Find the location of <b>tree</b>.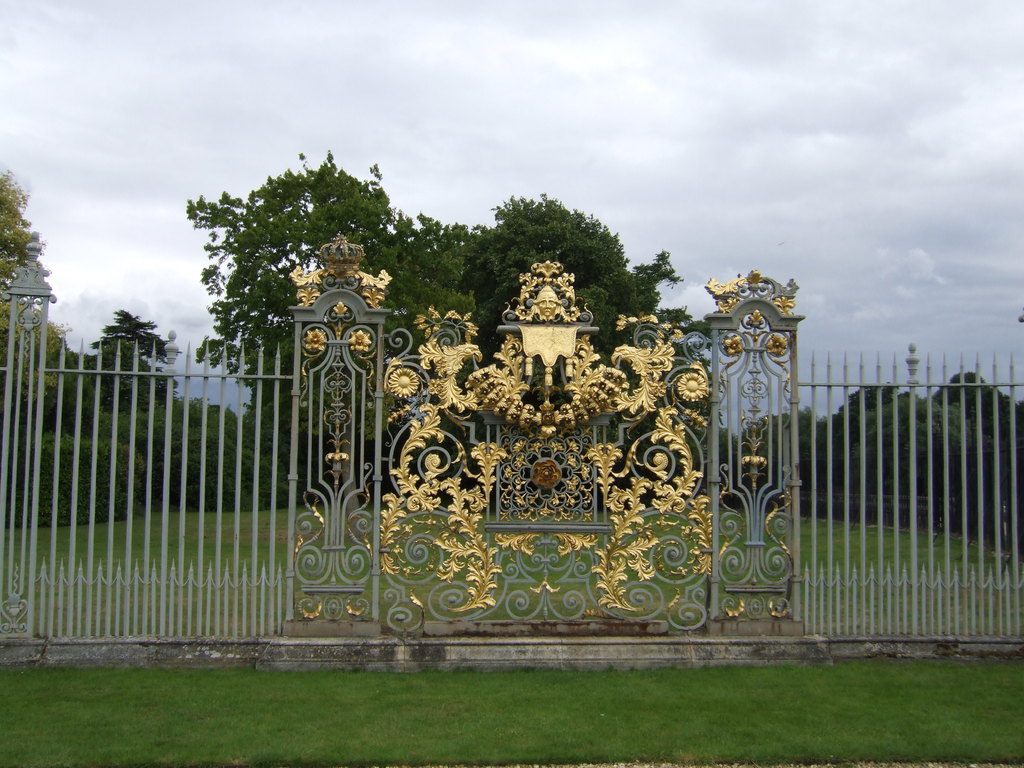
Location: [461,204,686,463].
